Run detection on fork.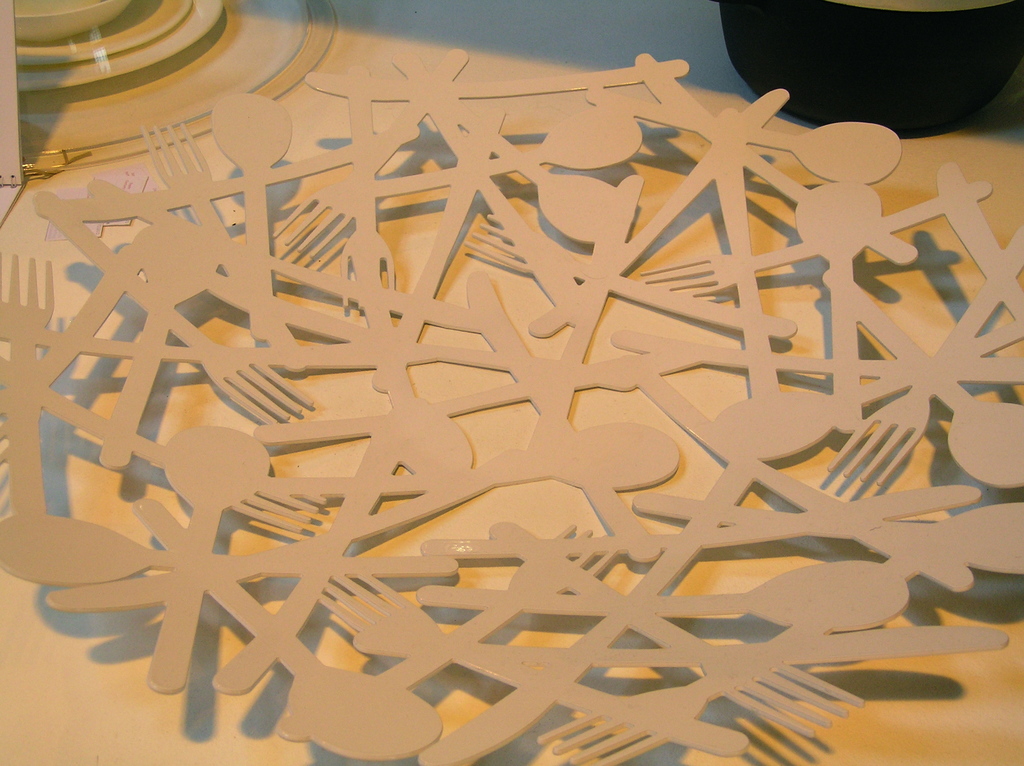
Result: crop(828, 219, 1023, 486).
